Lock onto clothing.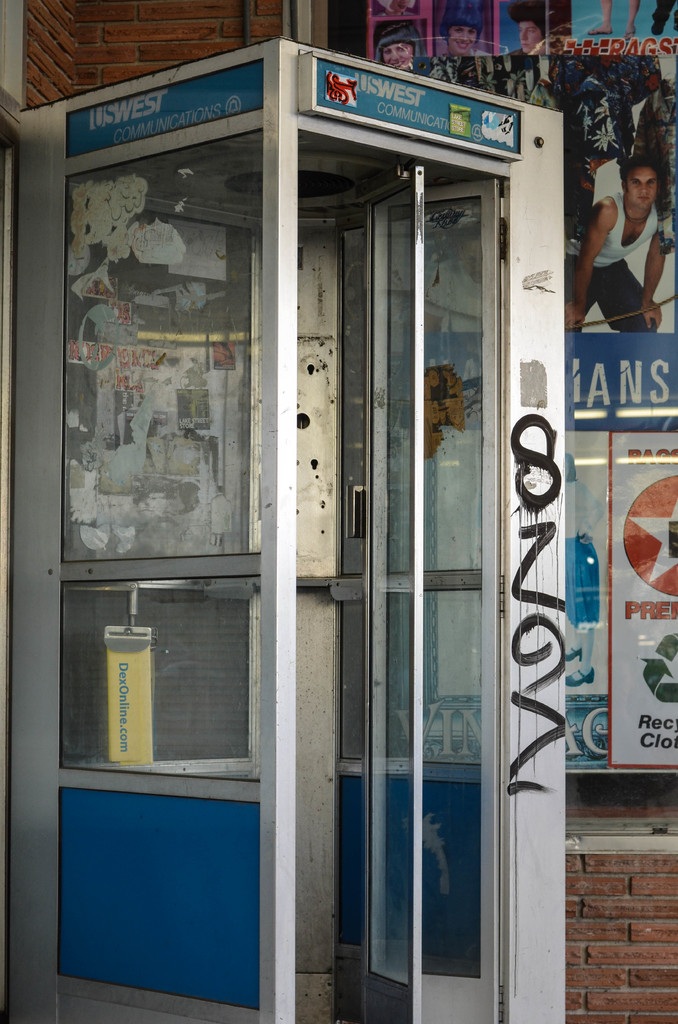
Locked: 563,191,658,332.
